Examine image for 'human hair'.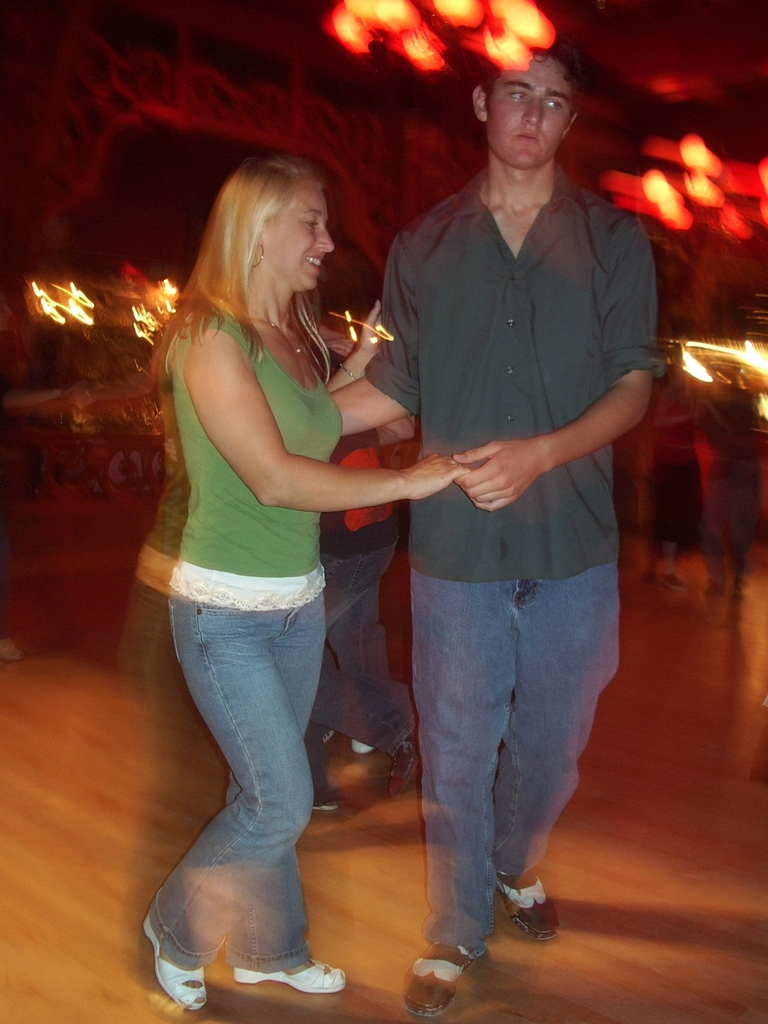
Examination result: left=480, top=30, right=586, bottom=116.
